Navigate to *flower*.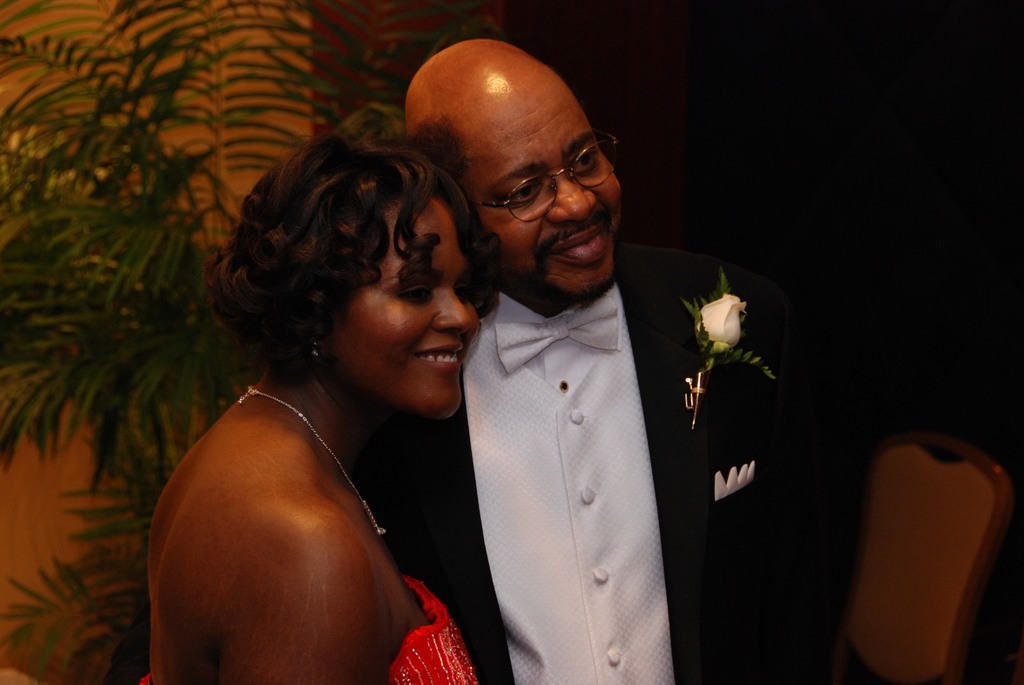
Navigation target: 698 279 759 361.
